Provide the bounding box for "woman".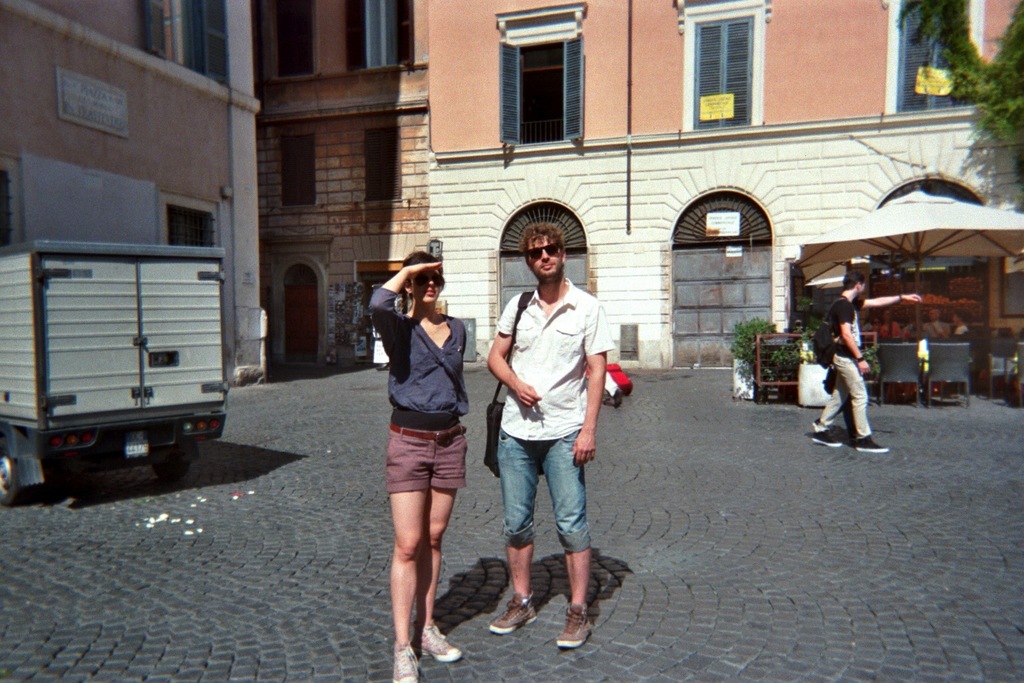
<bbox>359, 233, 478, 650</bbox>.
